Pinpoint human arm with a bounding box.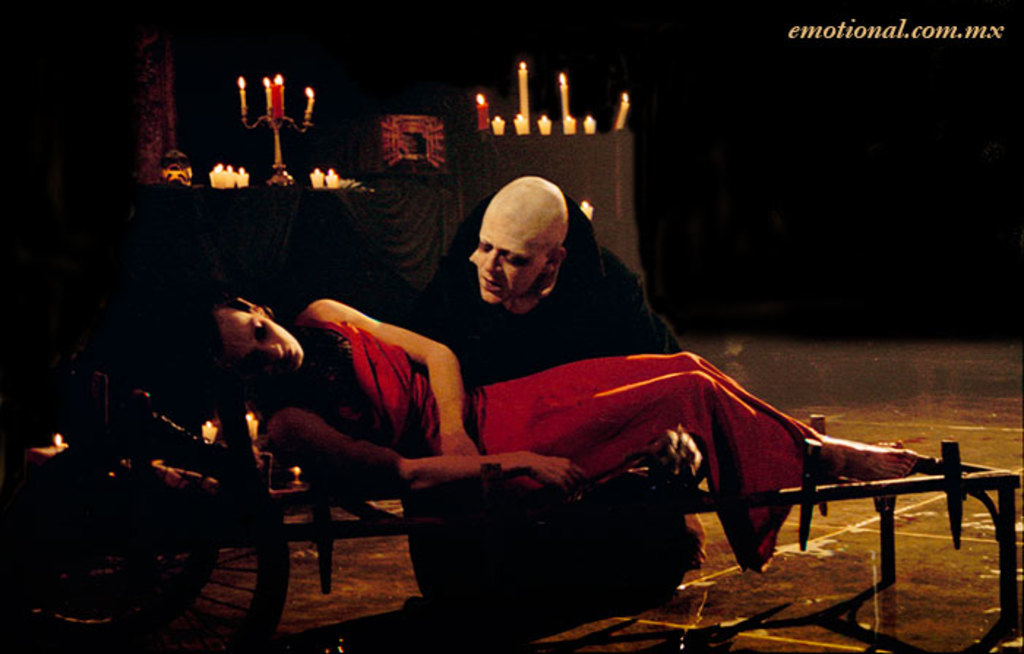
BBox(613, 277, 673, 399).
